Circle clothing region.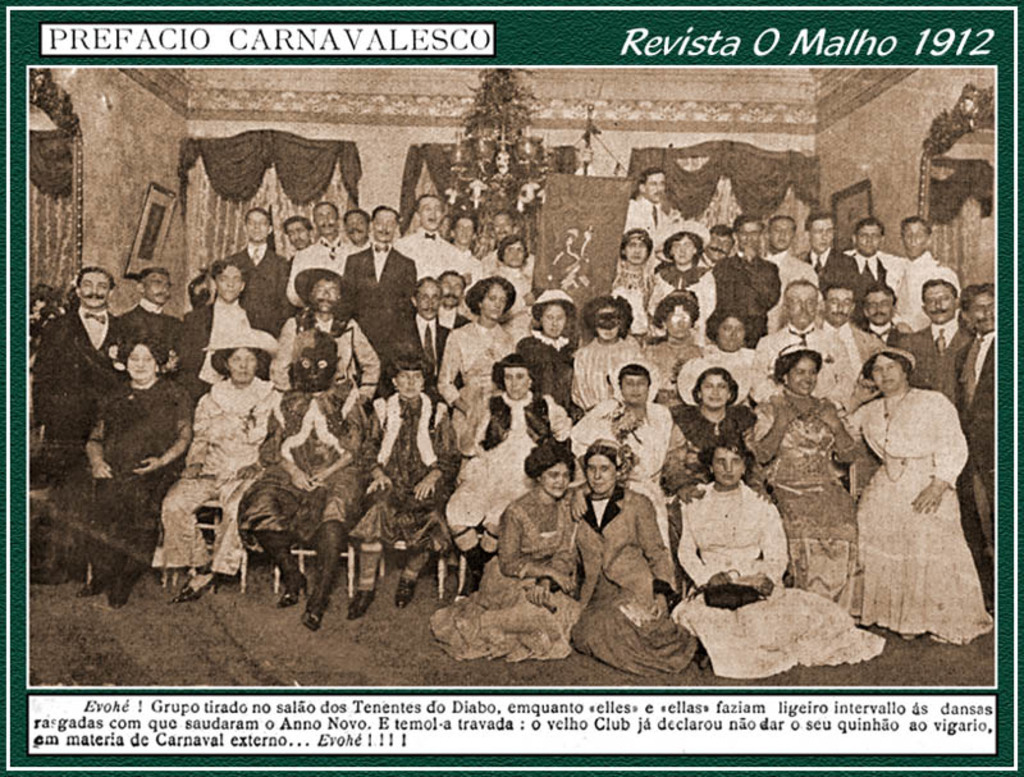
Region: 572:485:695:672.
